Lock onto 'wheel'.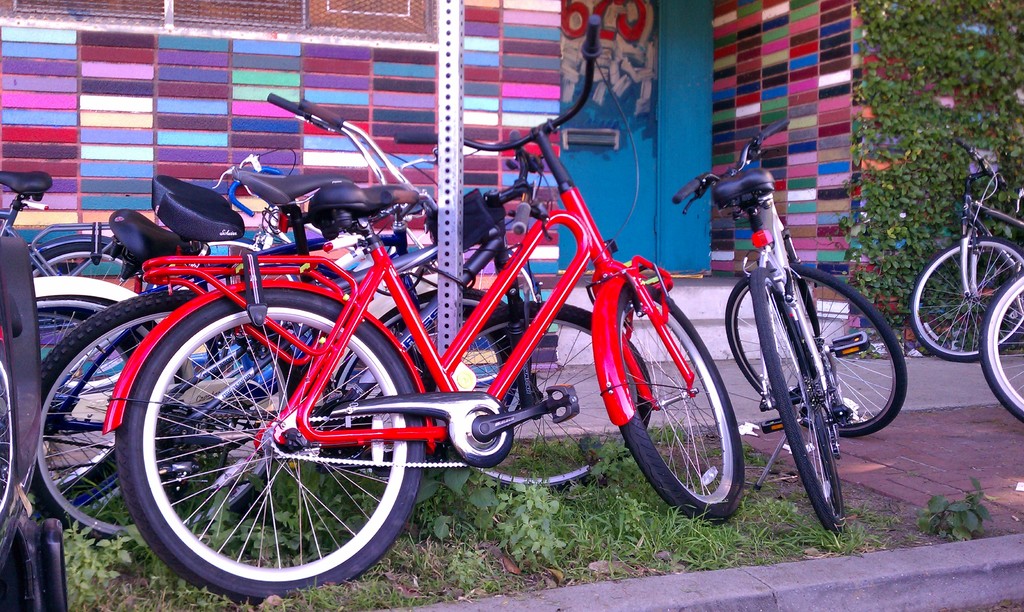
Locked: l=751, t=268, r=843, b=533.
